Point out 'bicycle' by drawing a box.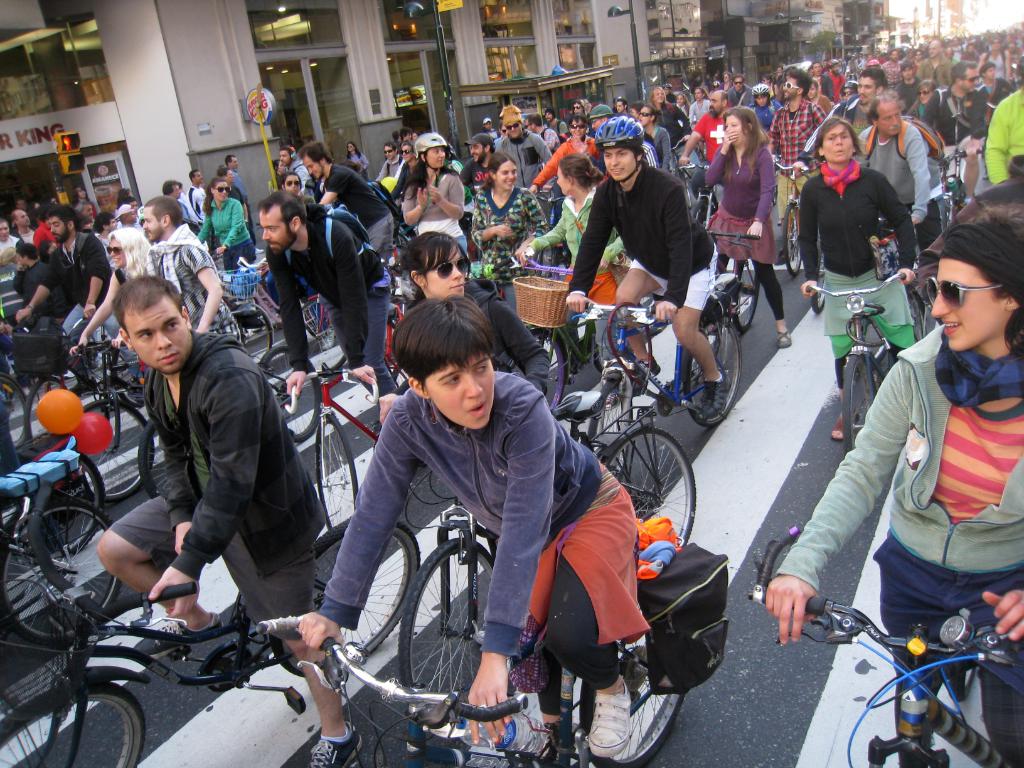
0 435 113 548.
